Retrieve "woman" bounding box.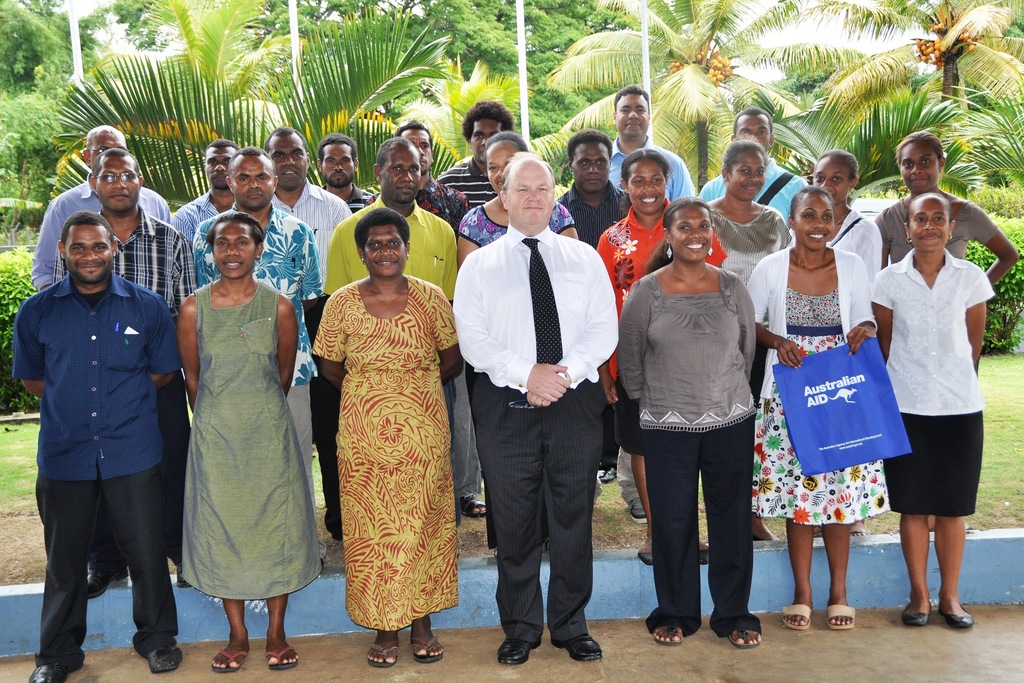
Bounding box: detection(703, 138, 796, 413).
